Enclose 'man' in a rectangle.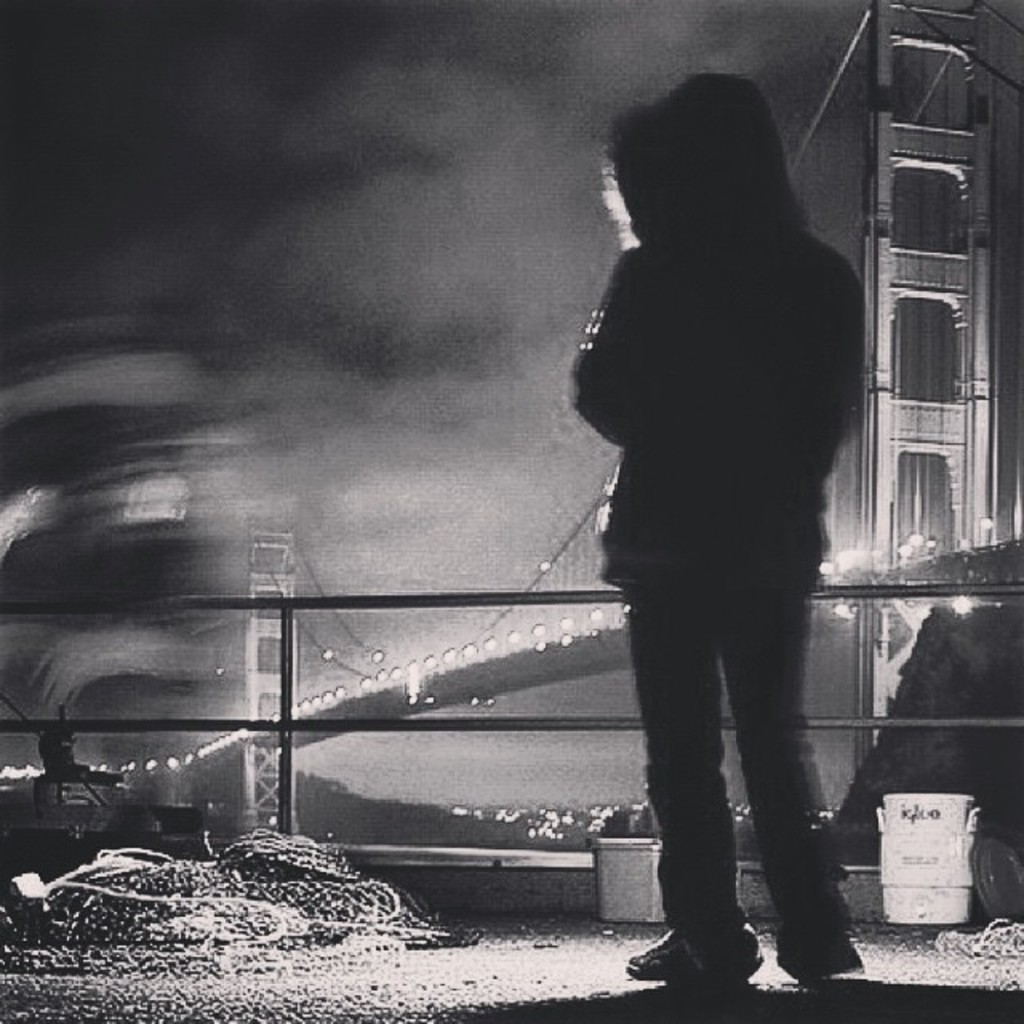
<bbox>582, 53, 902, 966</bbox>.
